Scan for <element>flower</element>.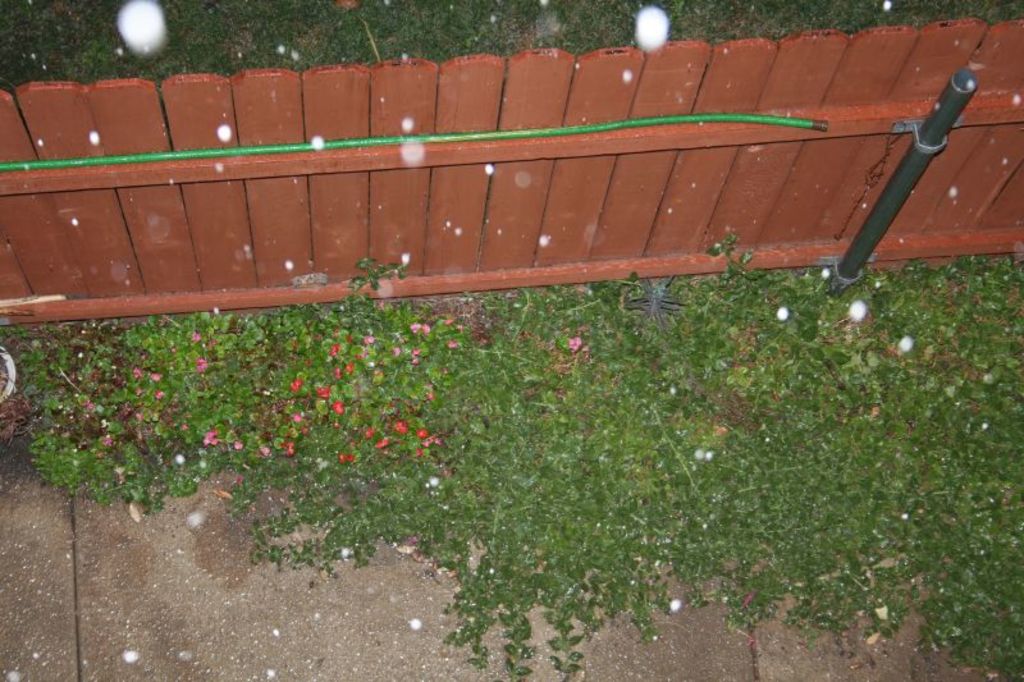
Scan result: [205, 429, 216, 441].
